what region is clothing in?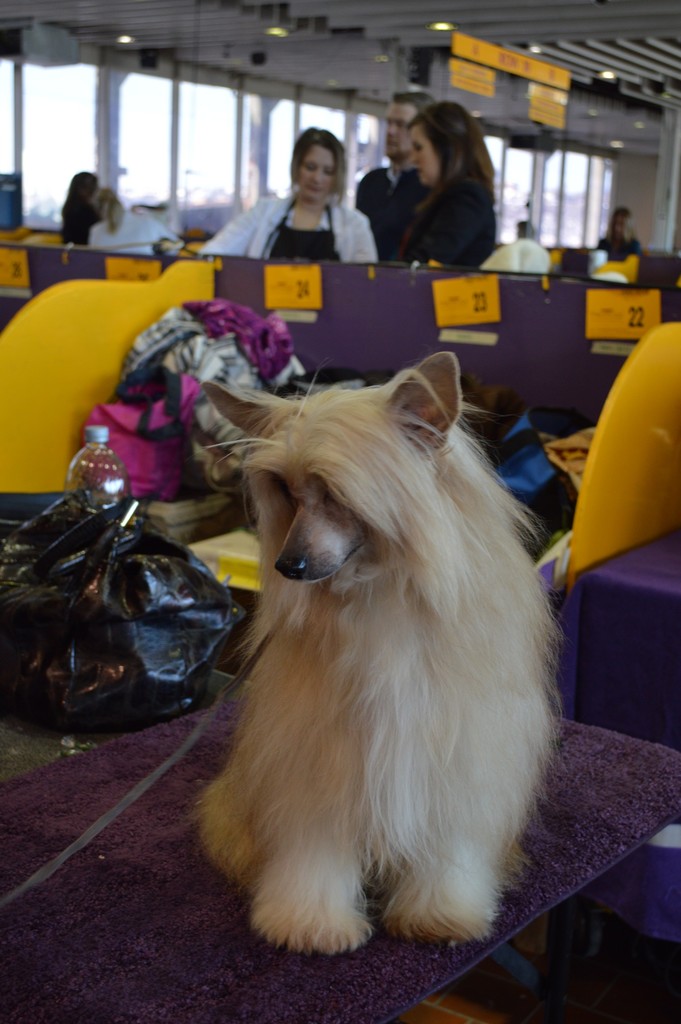
Rect(60, 198, 101, 246).
